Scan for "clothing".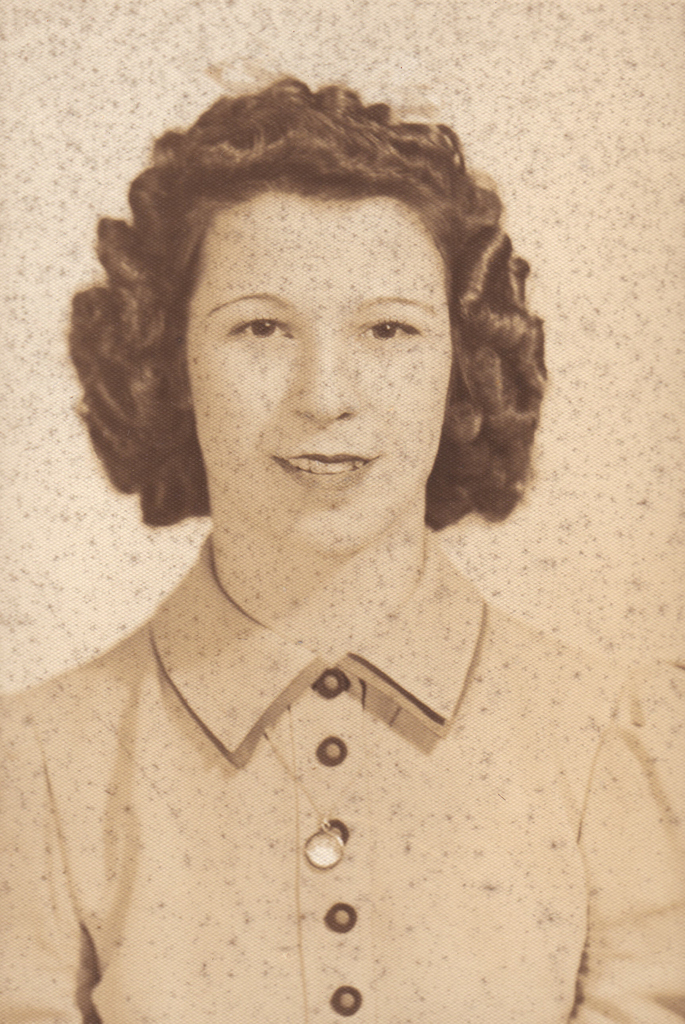
Scan result: locate(1, 550, 594, 973).
